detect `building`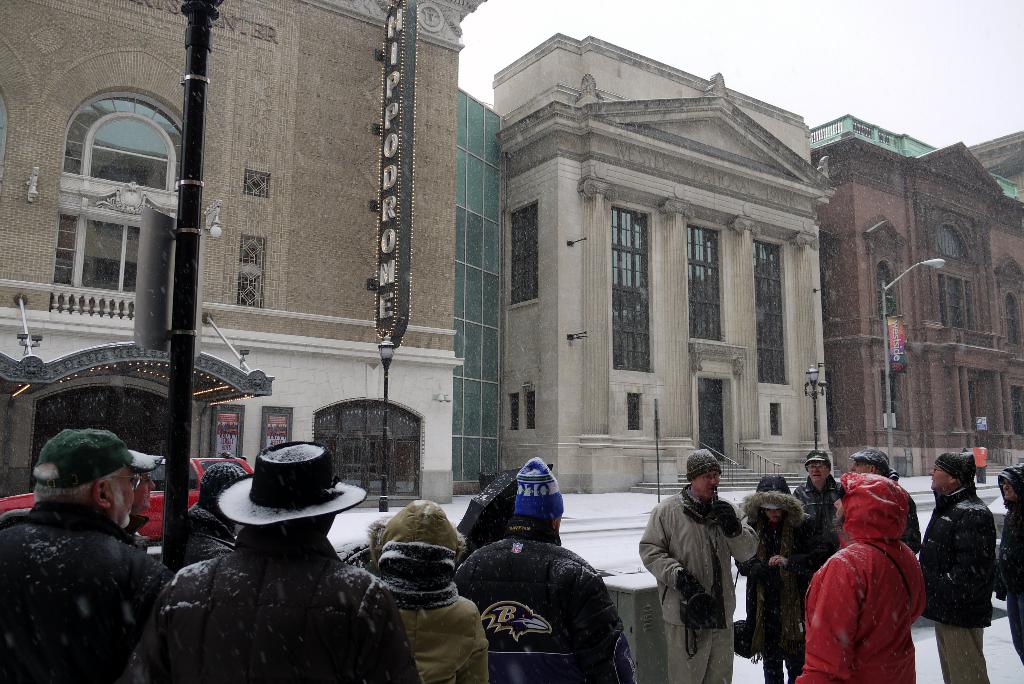
0 0 481 502
